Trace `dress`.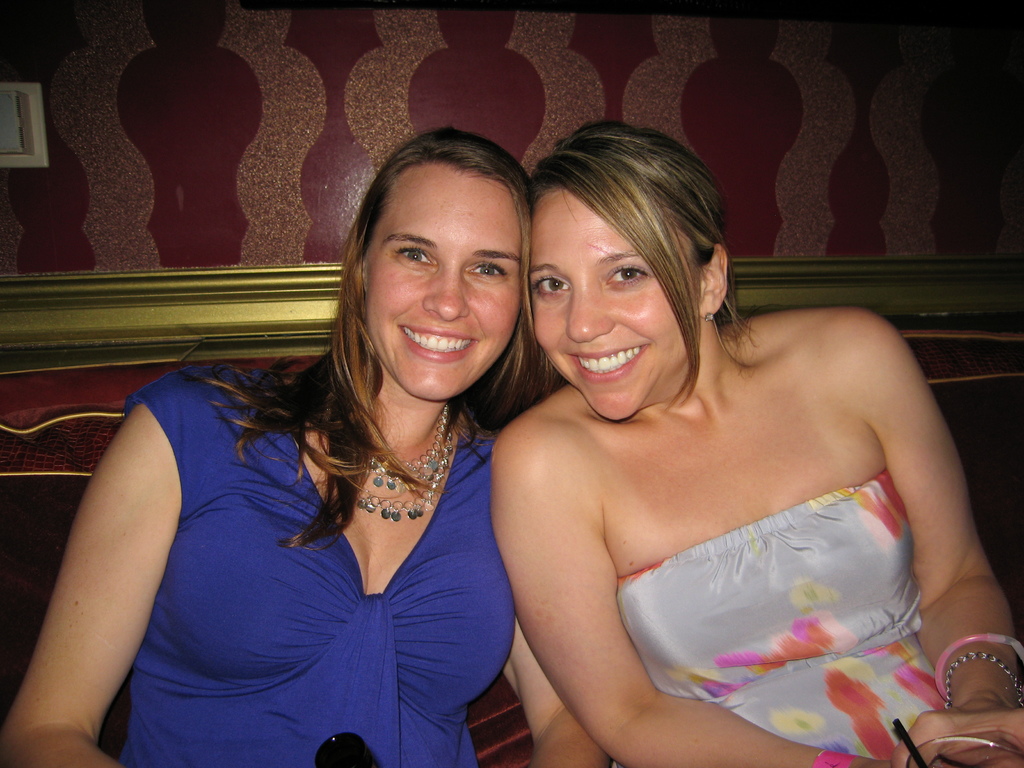
Traced to bbox=(622, 446, 1023, 767).
